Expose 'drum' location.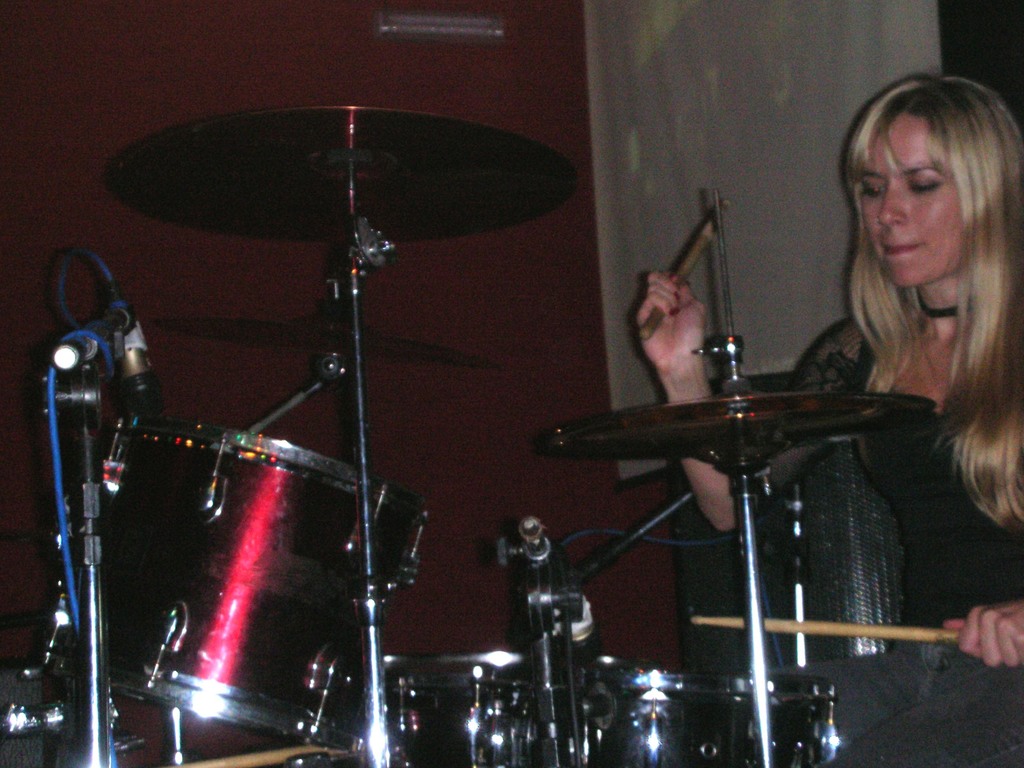
Exposed at select_region(381, 653, 538, 767).
